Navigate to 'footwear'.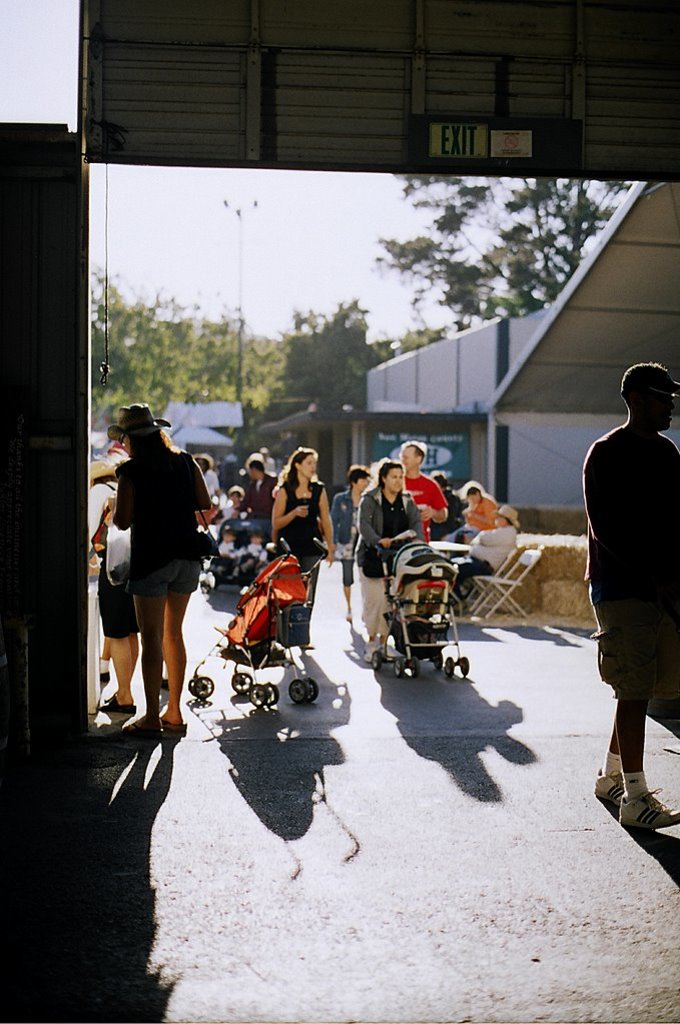
Navigation target: <box>364,640,399,663</box>.
